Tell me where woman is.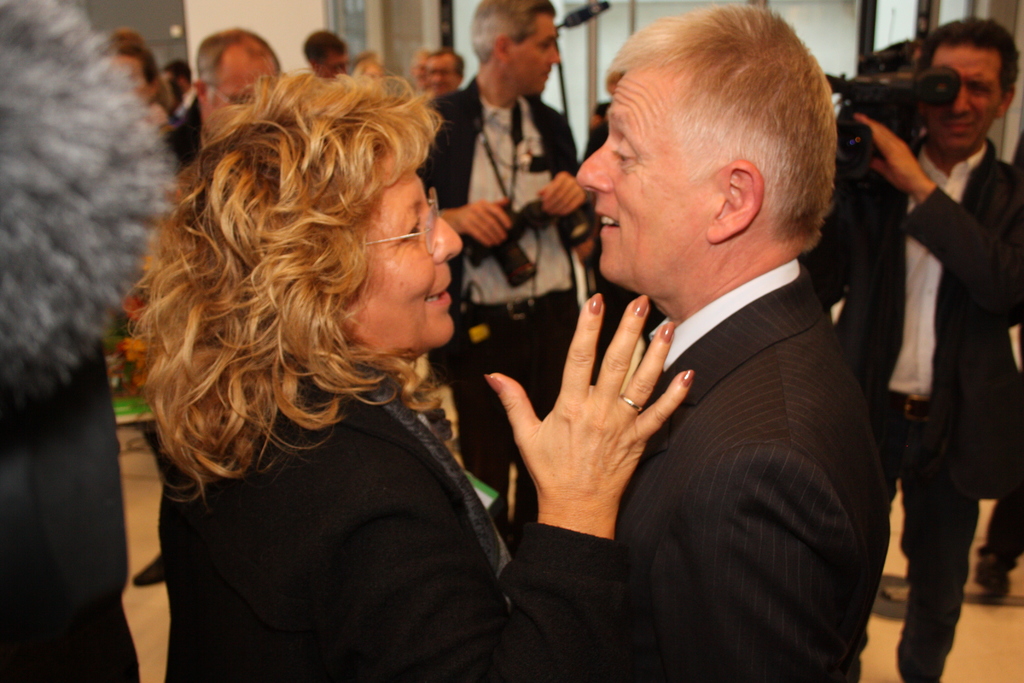
woman is at box=[129, 73, 697, 682].
